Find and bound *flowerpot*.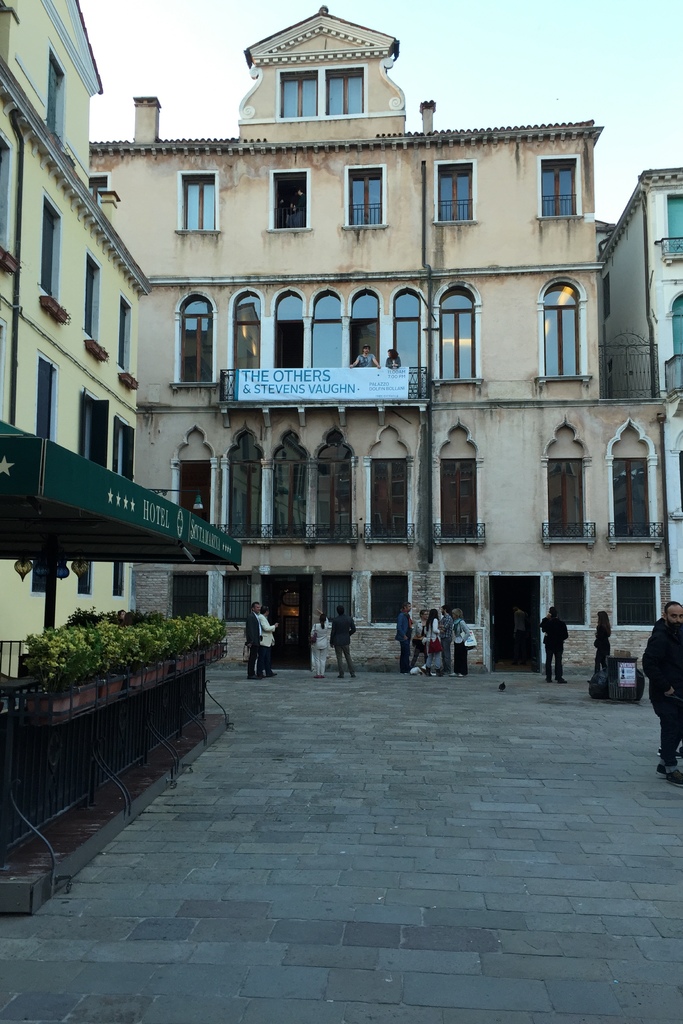
Bound: region(15, 638, 227, 715).
